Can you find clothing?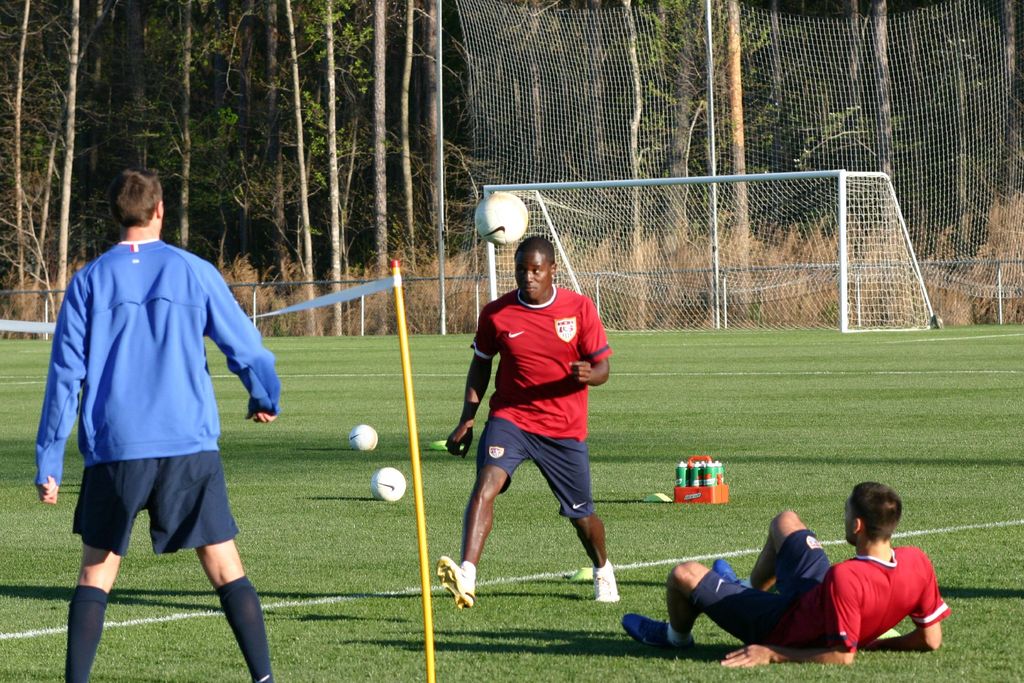
Yes, bounding box: (x1=692, y1=531, x2=948, y2=654).
